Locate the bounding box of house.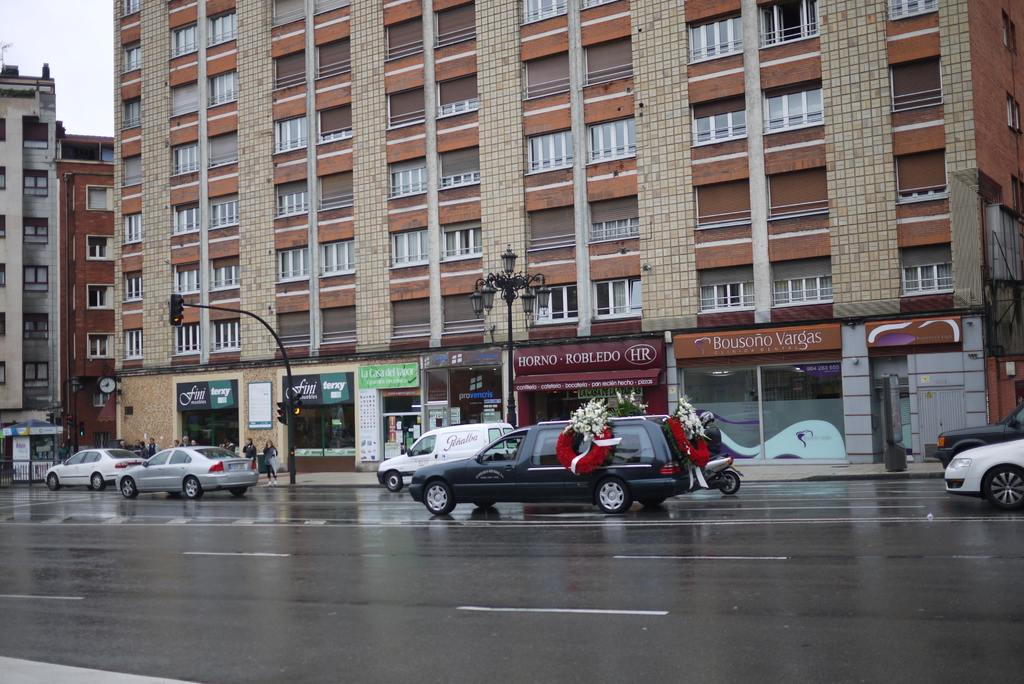
Bounding box: [0,58,69,432].
